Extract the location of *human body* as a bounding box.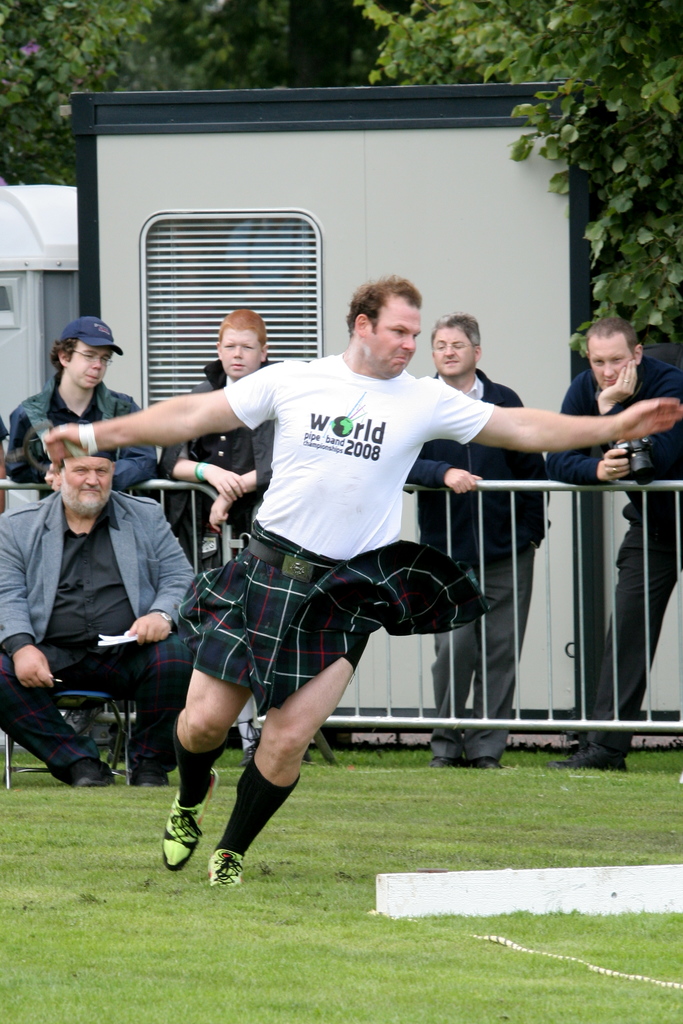
<bbox>30, 269, 682, 891</bbox>.
